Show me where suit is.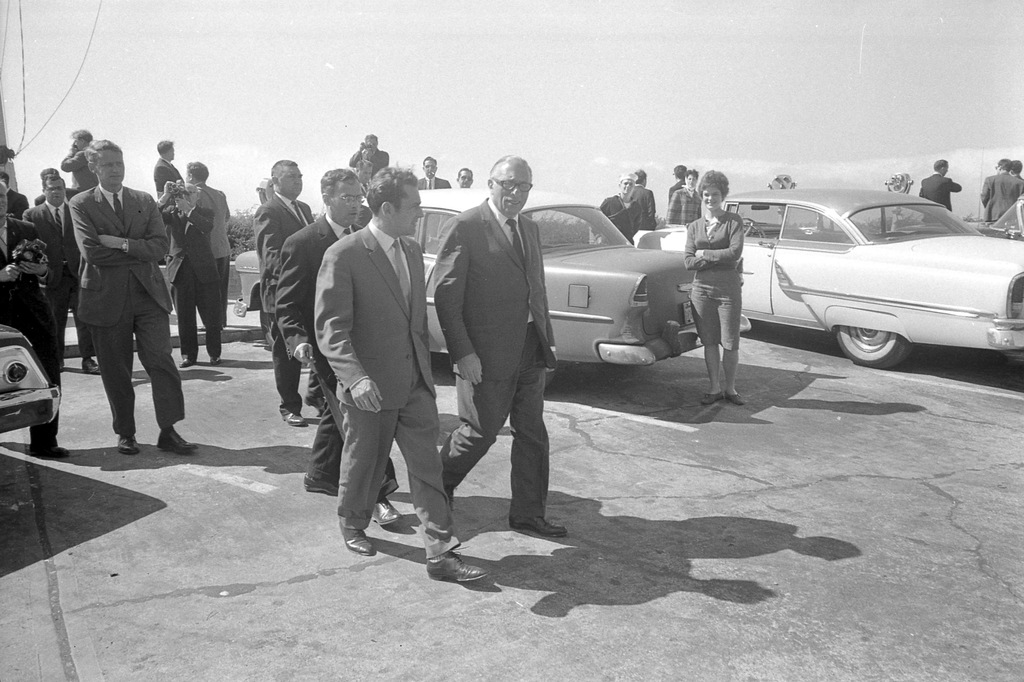
suit is at (418,175,450,191).
